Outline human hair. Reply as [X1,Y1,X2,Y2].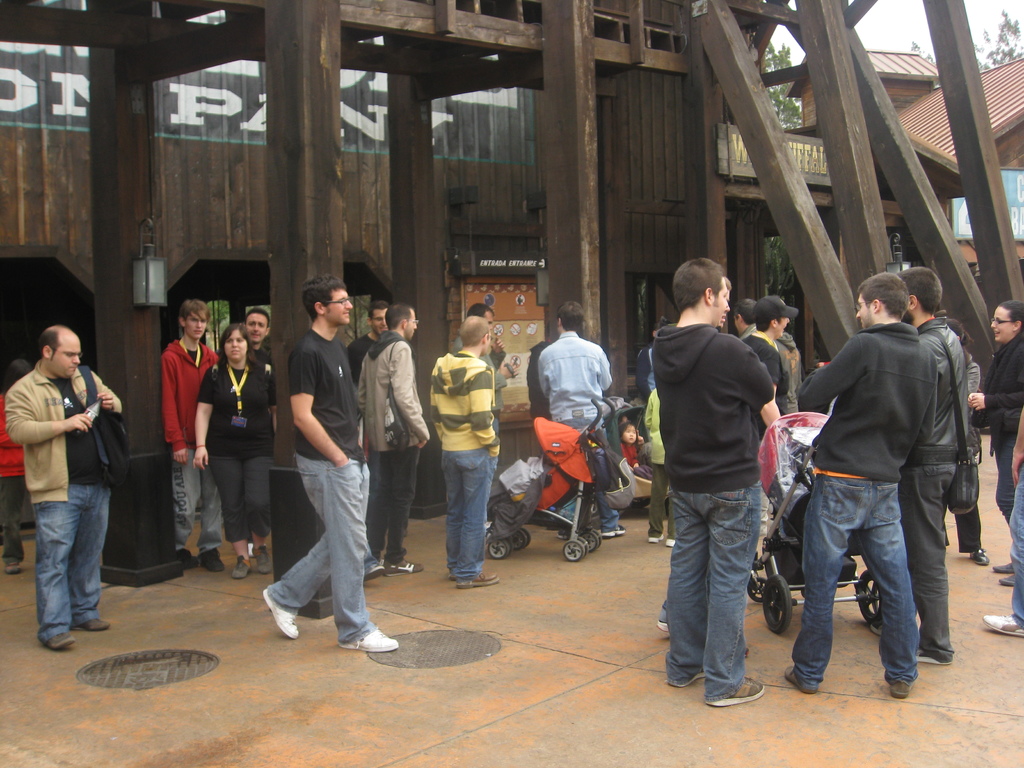
[175,300,214,325].
